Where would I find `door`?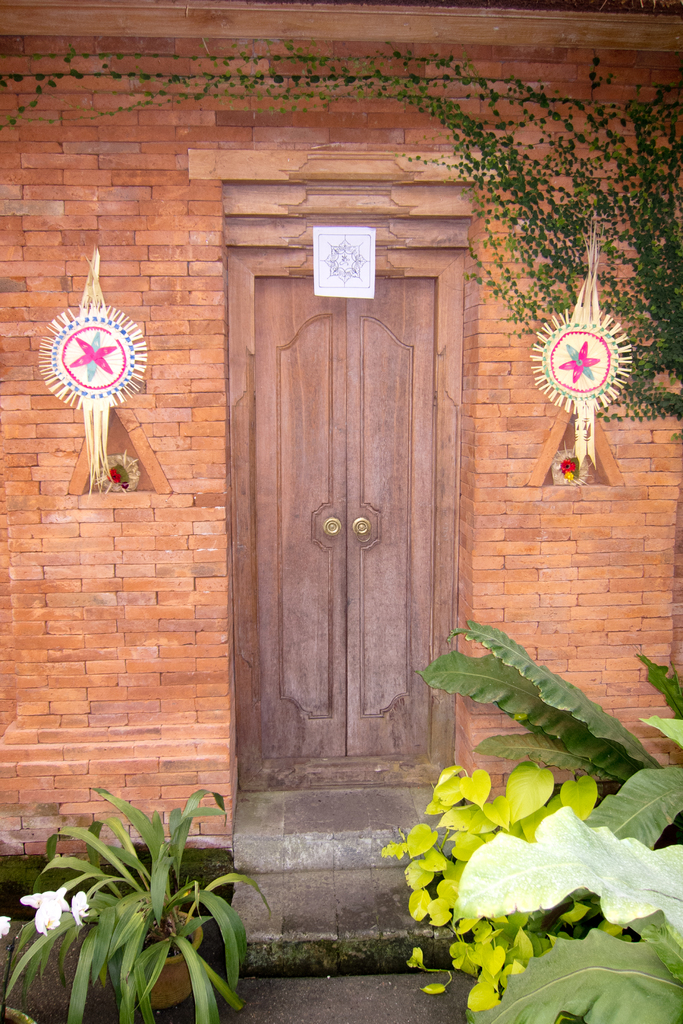
At 218/244/456/796.
